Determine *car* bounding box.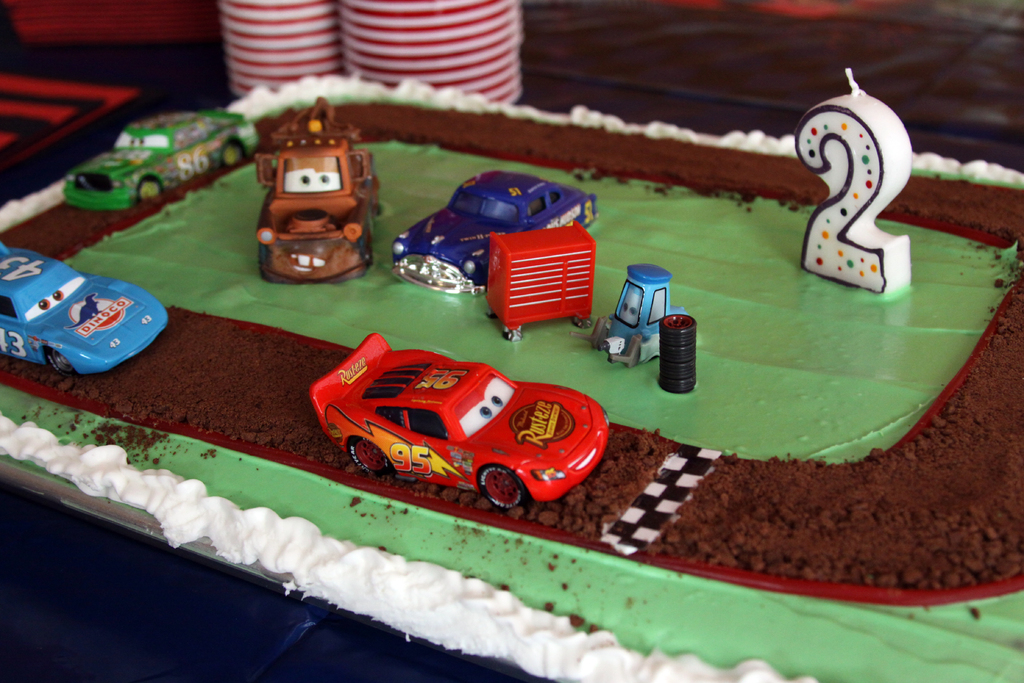
Determined: BBox(63, 107, 257, 210).
